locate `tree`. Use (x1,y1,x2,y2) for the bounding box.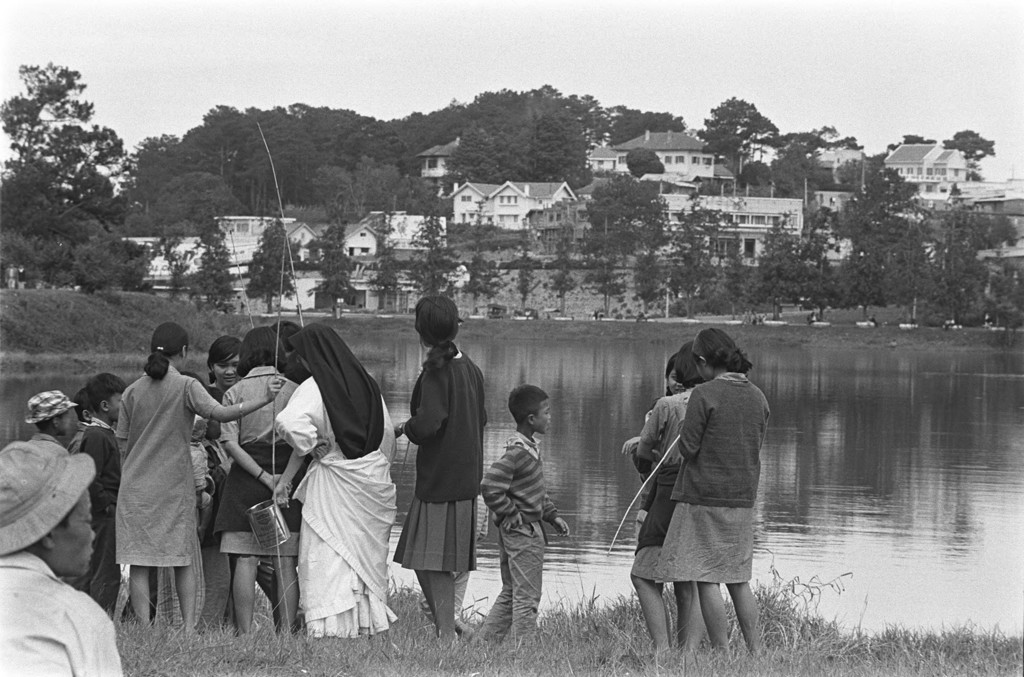
(306,220,358,318).
